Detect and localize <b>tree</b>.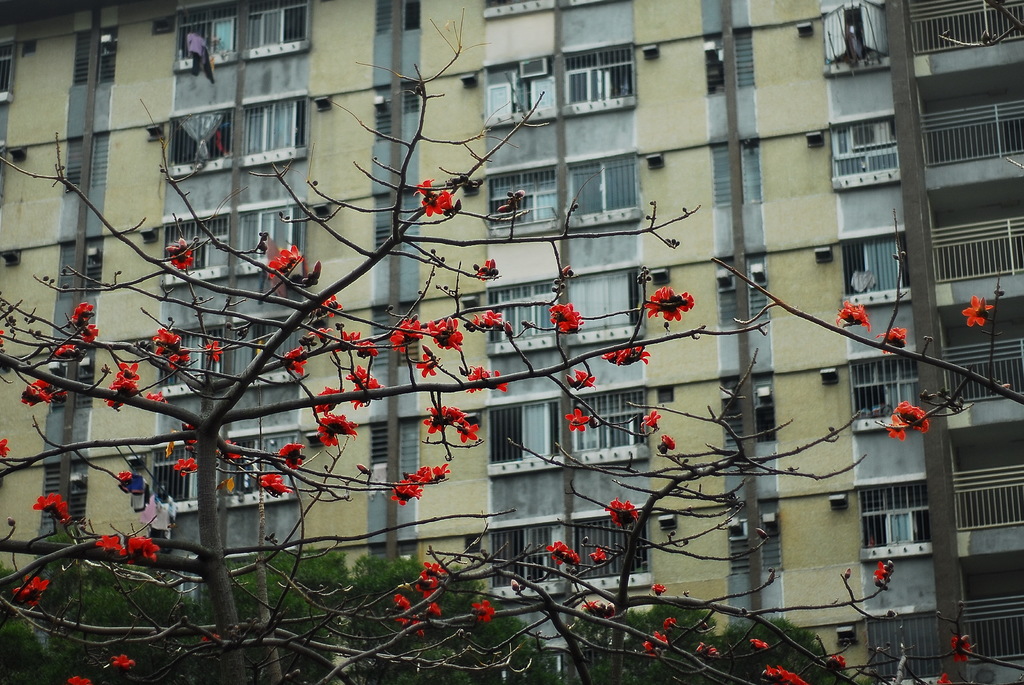
Localized at {"left": 0, "top": 4, "right": 1023, "bottom": 684}.
